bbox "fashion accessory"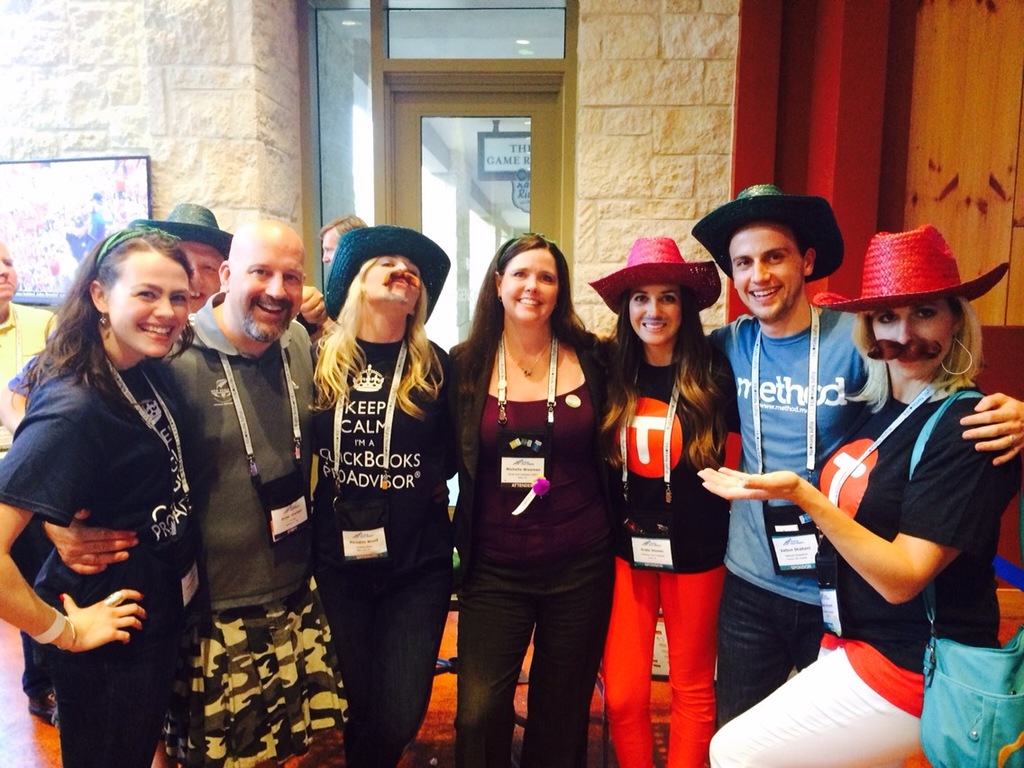
938,333,974,370
